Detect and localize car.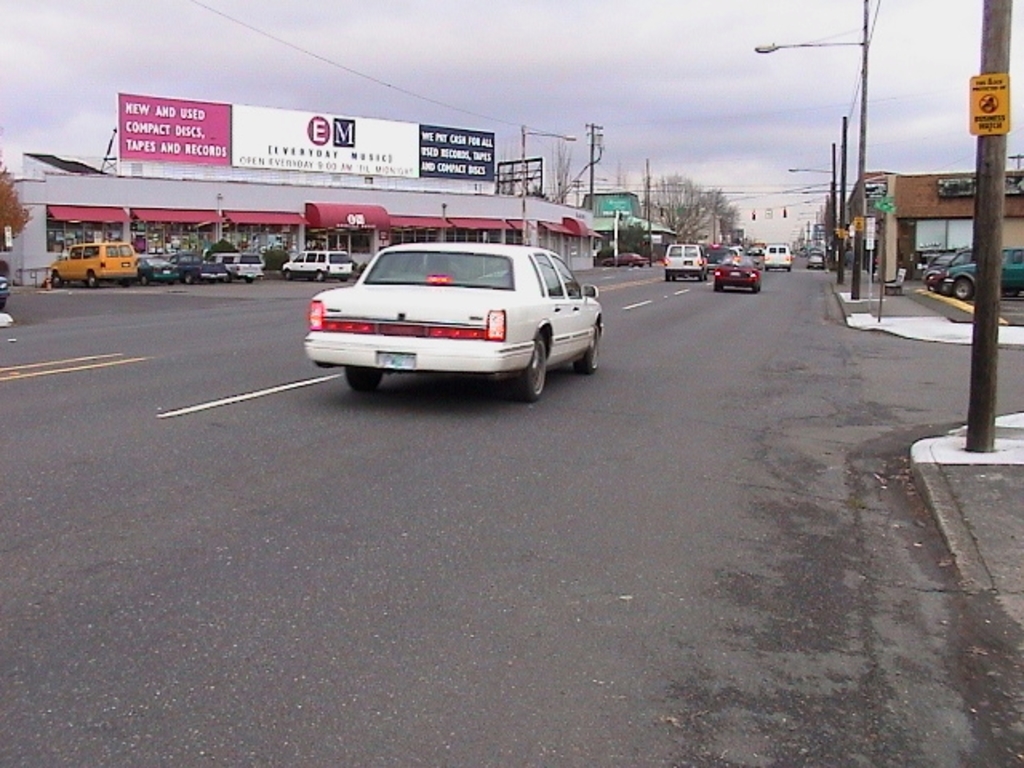
Localized at <bbox>139, 254, 181, 285</bbox>.
